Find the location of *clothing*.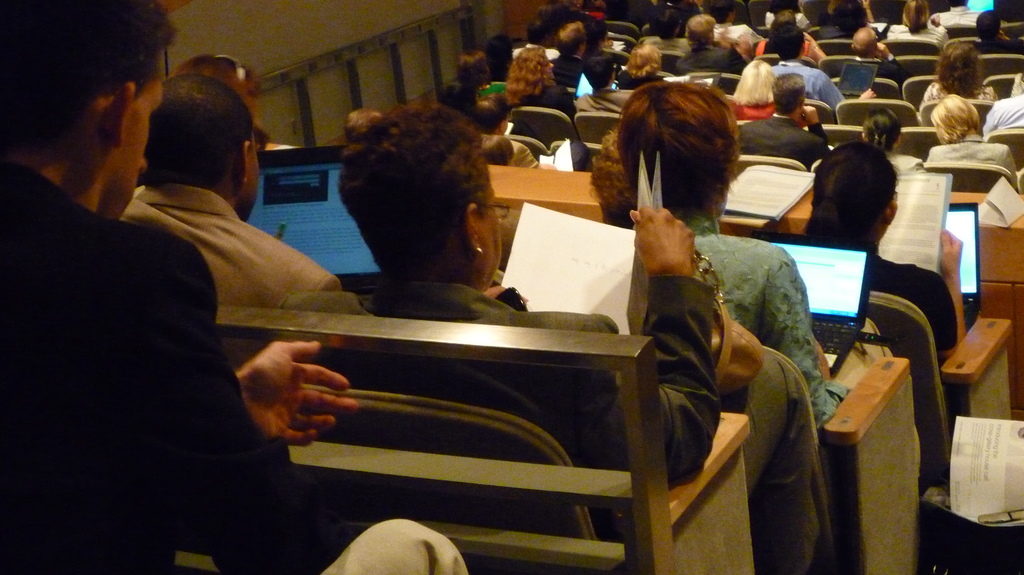
Location: {"x1": 940, "y1": 0, "x2": 977, "y2": 33}.
